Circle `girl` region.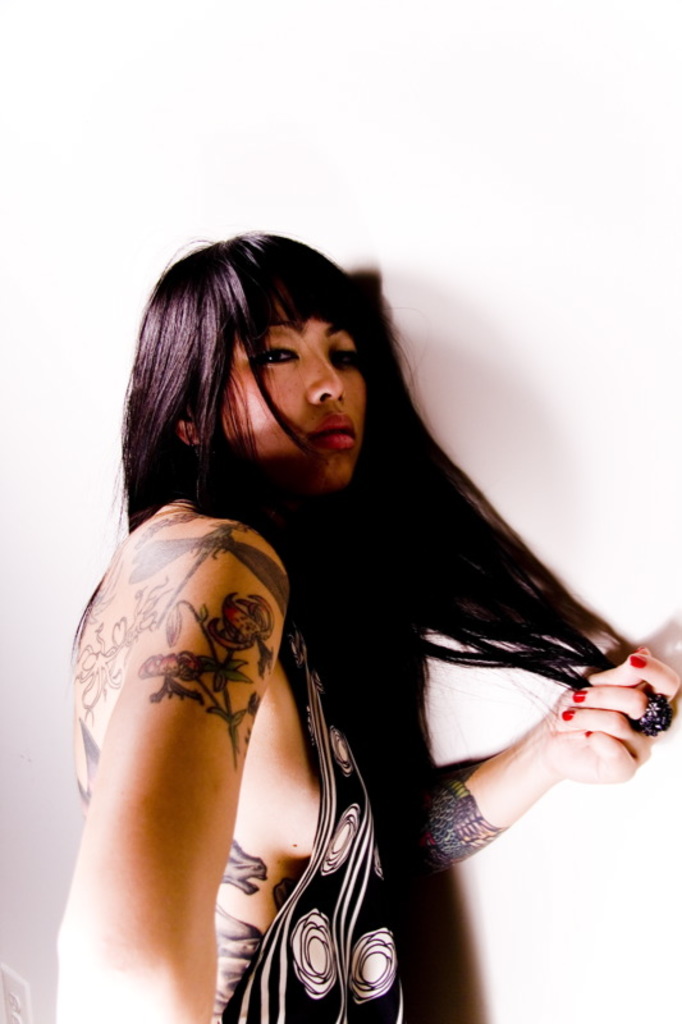
Region: pyautogui.locateOnScreen(55, 232, 681, 1023).
